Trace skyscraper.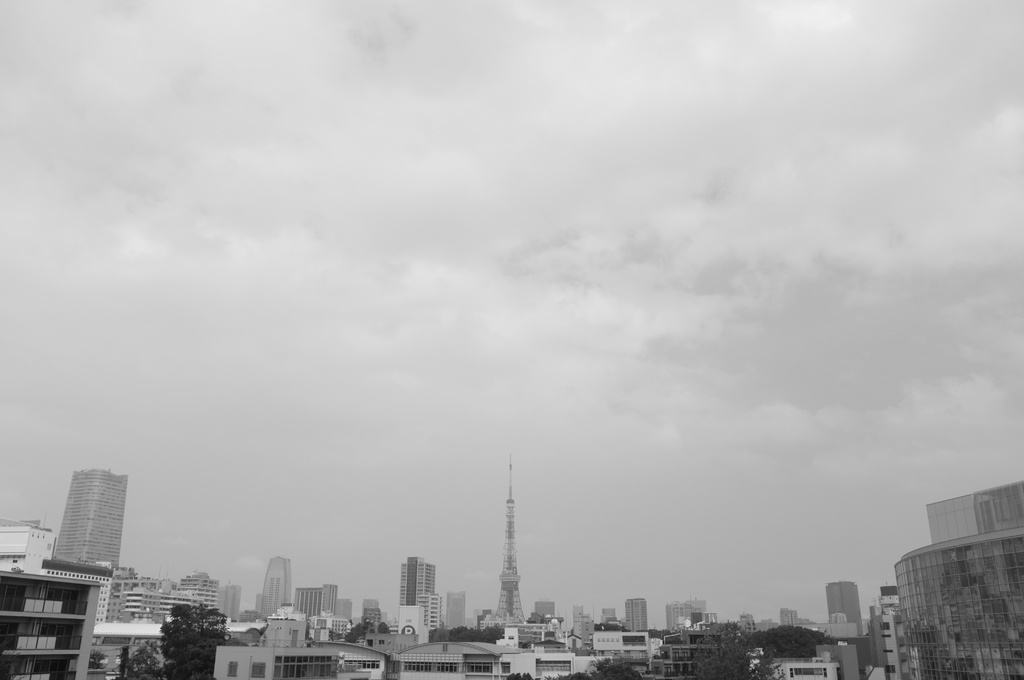
Traced to bbox=[262, 554, 292, 625].
